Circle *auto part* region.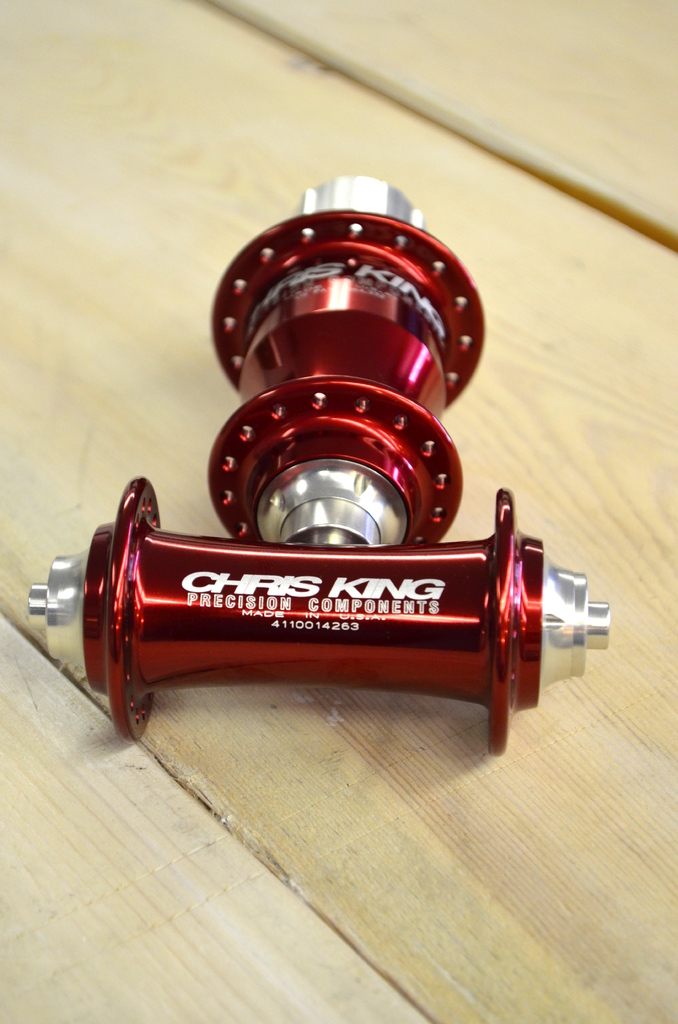
Region: (x1=204, y1=173, x2=490, y2=547).
